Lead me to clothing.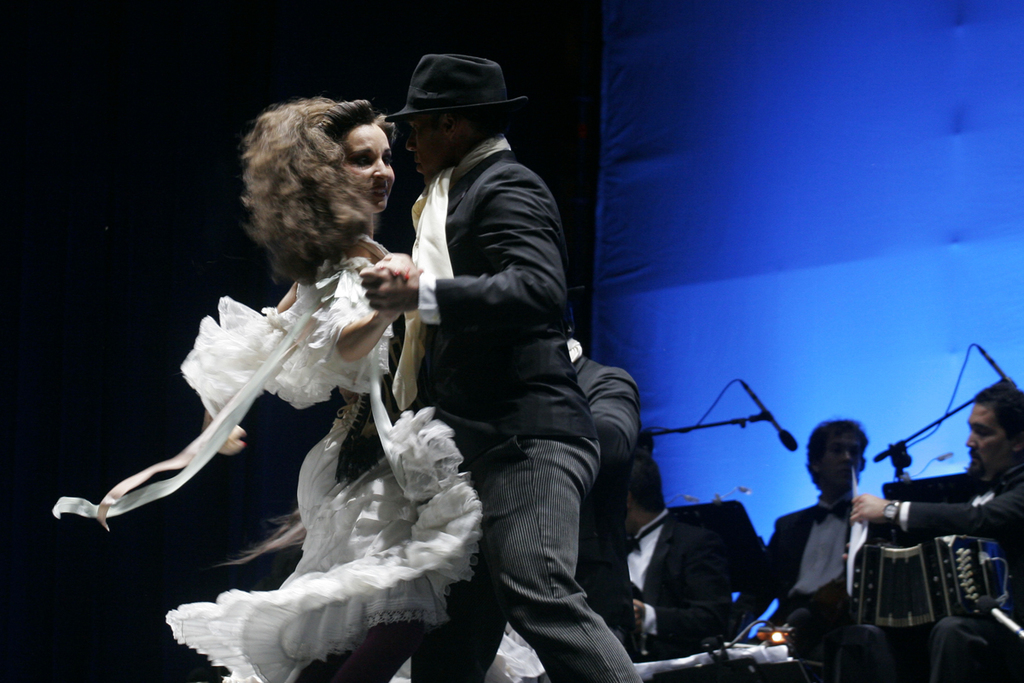
Lead to x1=837, y1=460, x2=1023, y2=682.
